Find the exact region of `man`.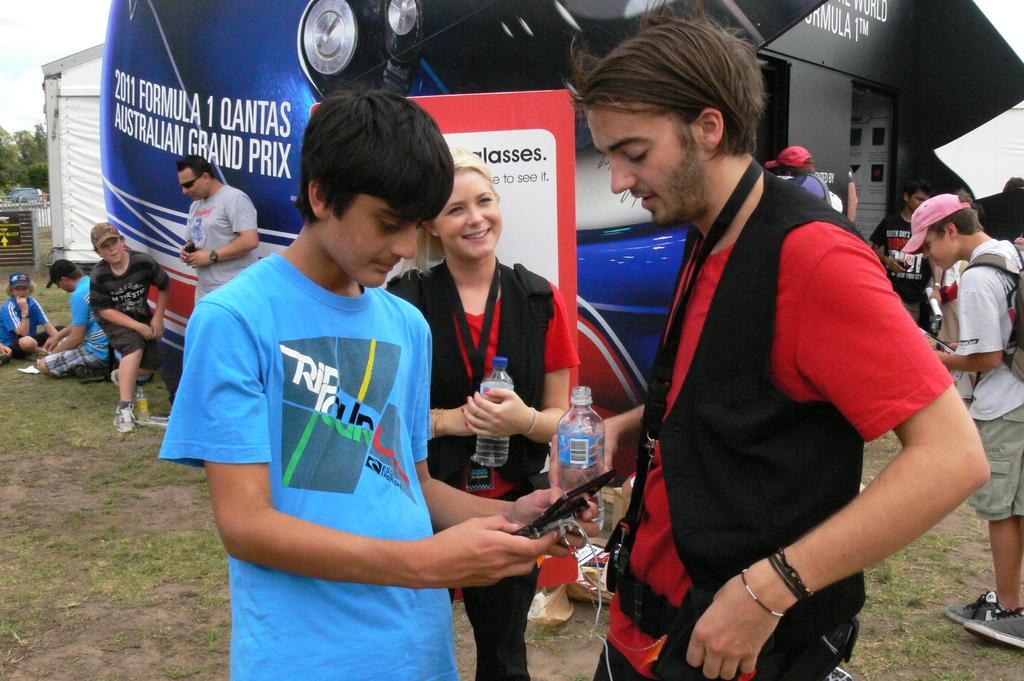
Exact region: 564 36 957 664.
